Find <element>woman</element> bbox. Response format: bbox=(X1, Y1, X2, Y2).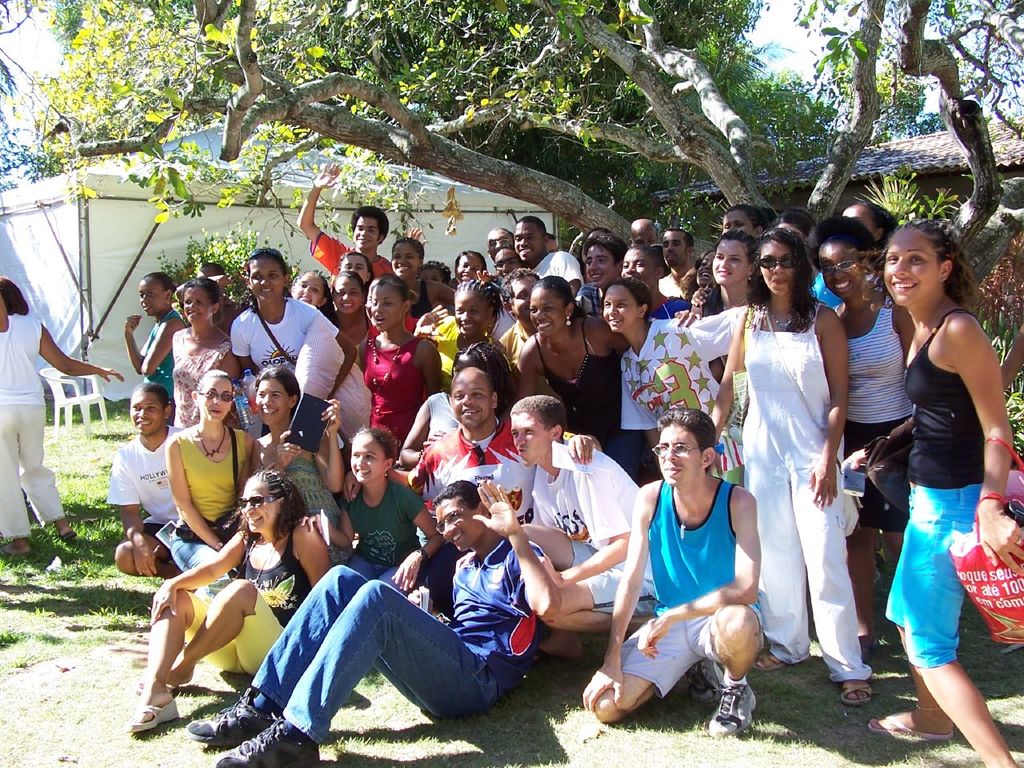
bbox=(410, 278, 507, 394).
